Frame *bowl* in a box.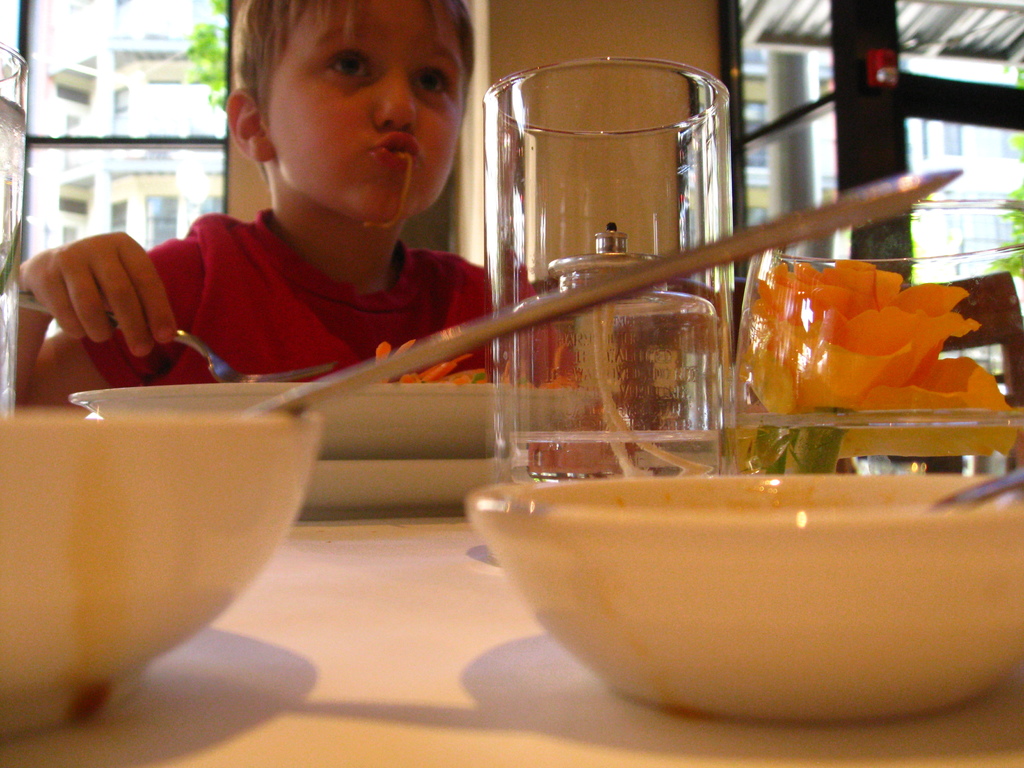
[x1=0, y1=410, x2=326, y2=735].
